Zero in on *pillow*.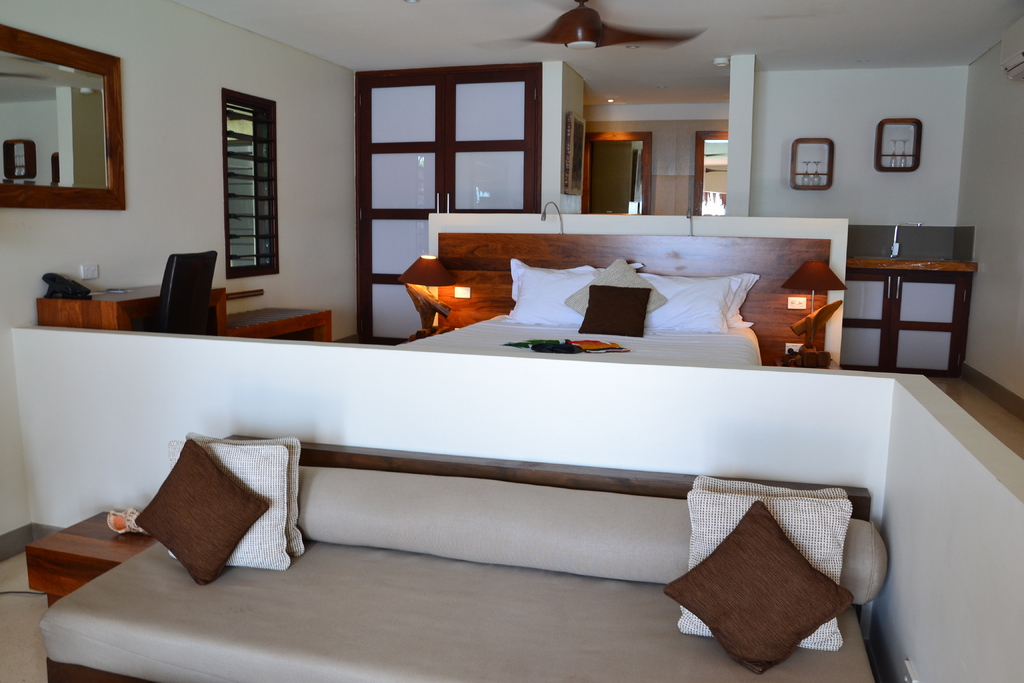
Zeroed in: box(719, 268, 758, 339).
